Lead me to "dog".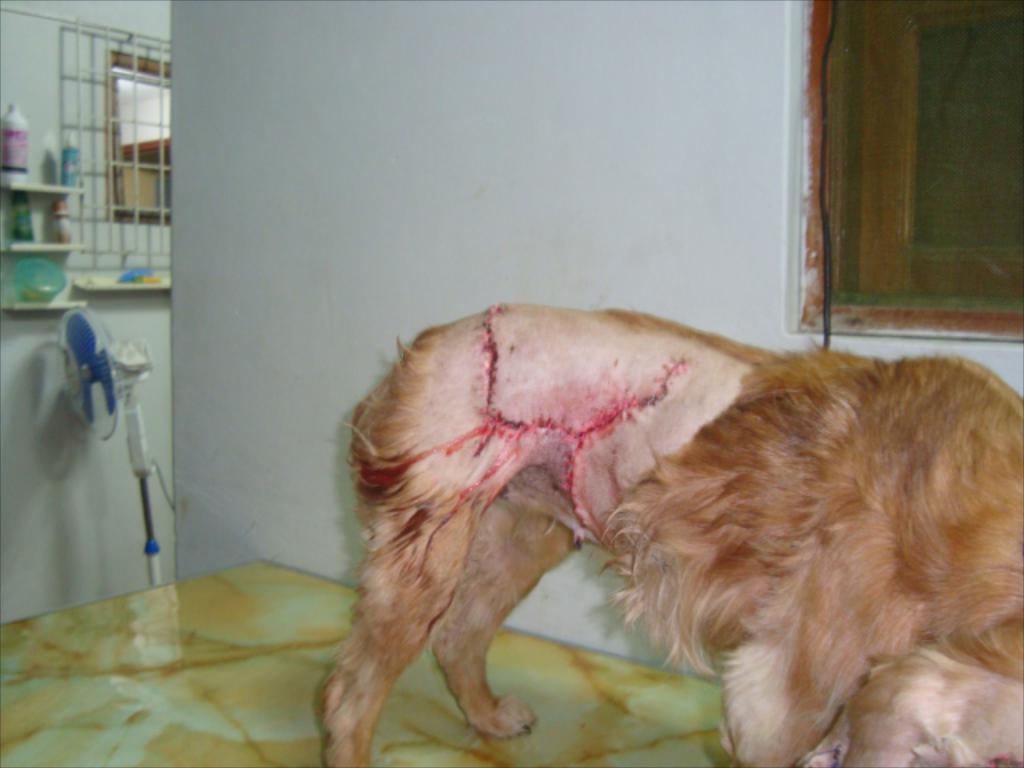
Lead to bbox(323, 306, 1022, 766).
